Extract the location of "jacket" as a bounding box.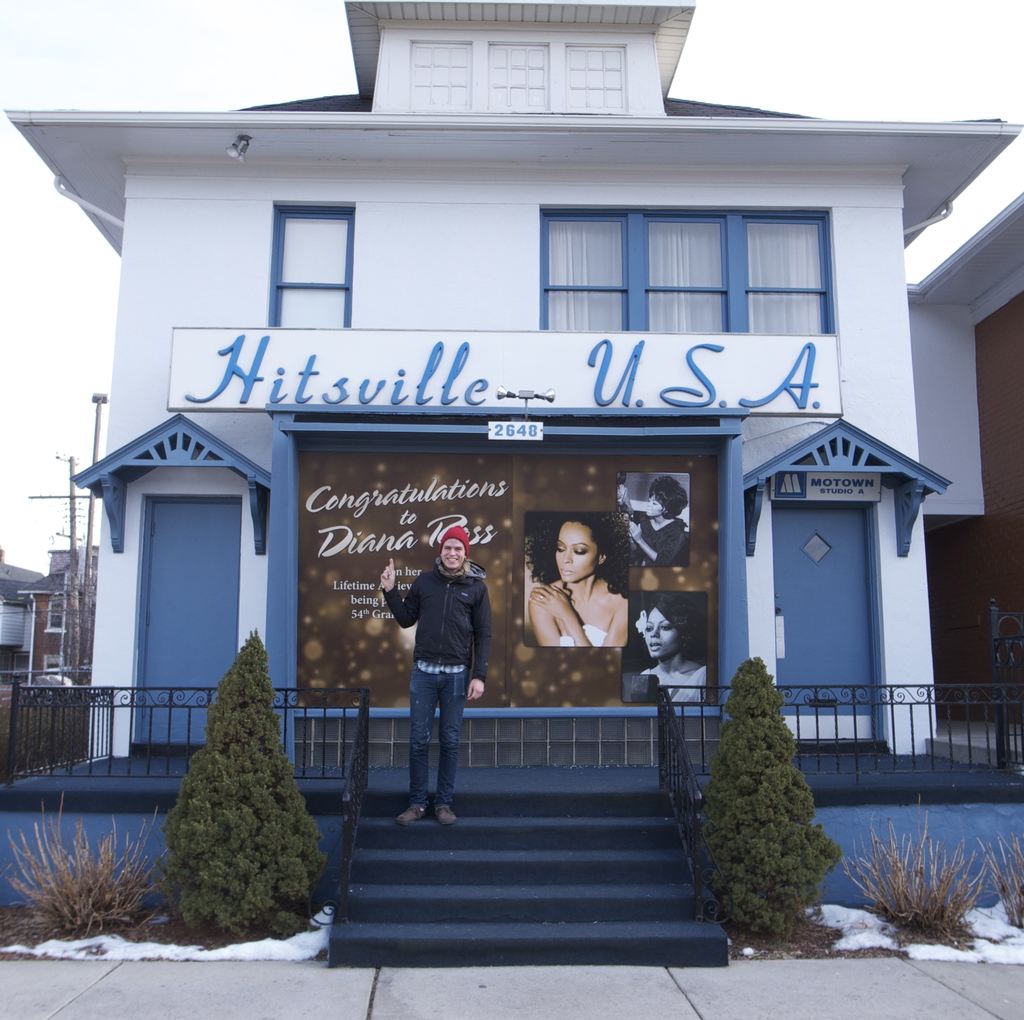
pyautogui.locateOnScreen(385, 556, 495, 677).
